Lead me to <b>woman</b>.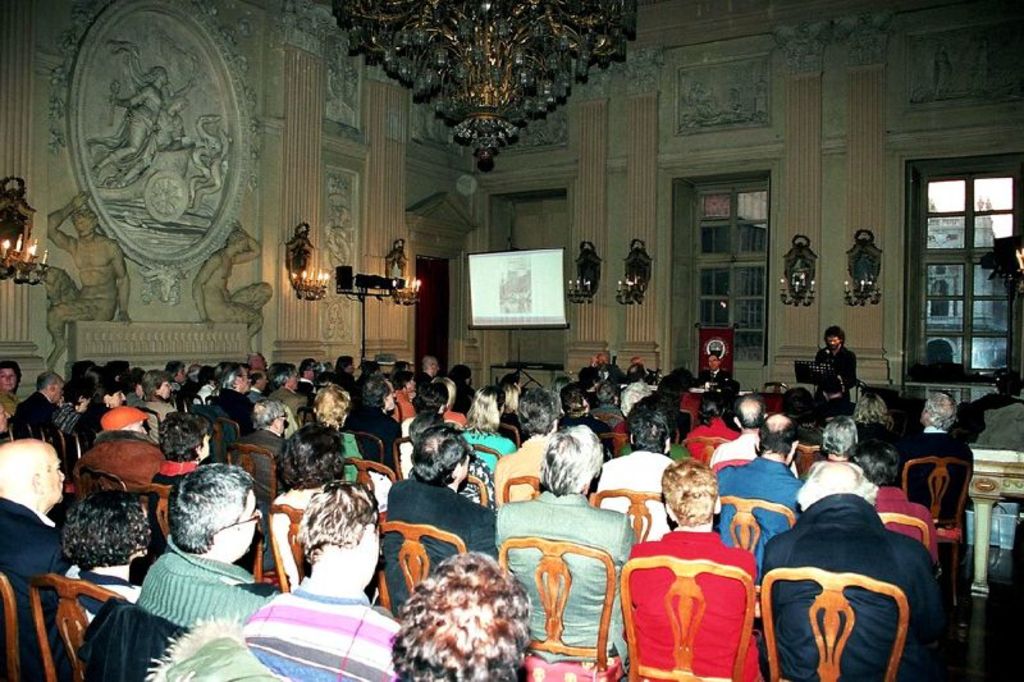
Lead to rect(136, 366, 184, 447).
